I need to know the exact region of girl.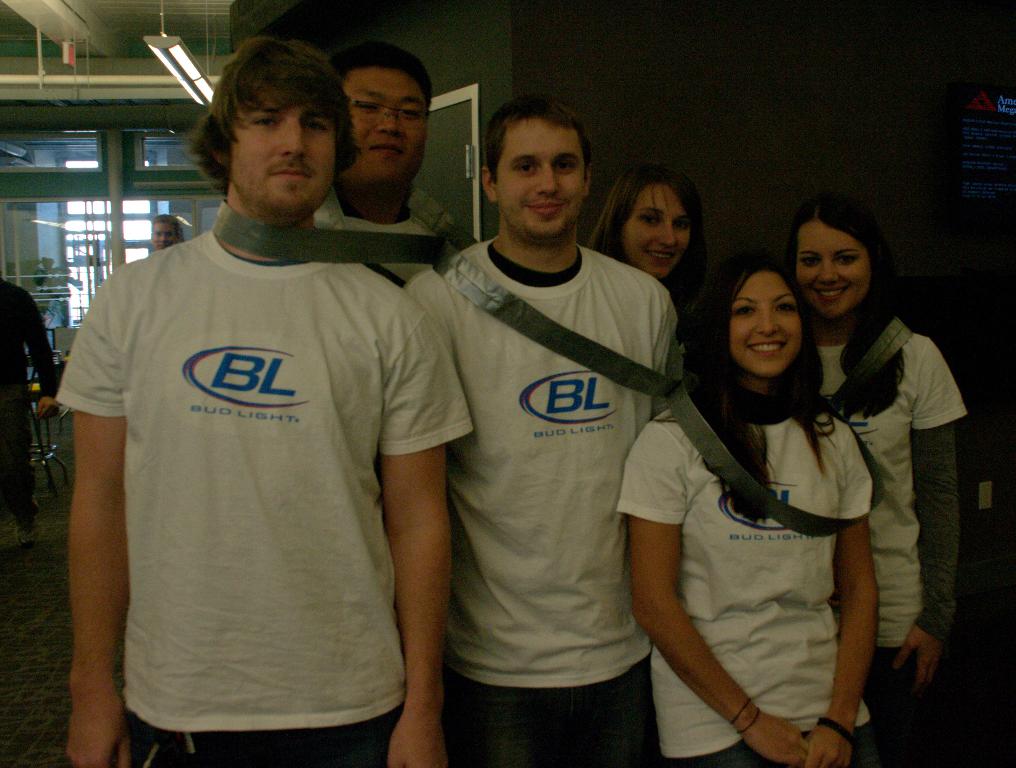
Region: bbox=[584, 163, 708, 316].
